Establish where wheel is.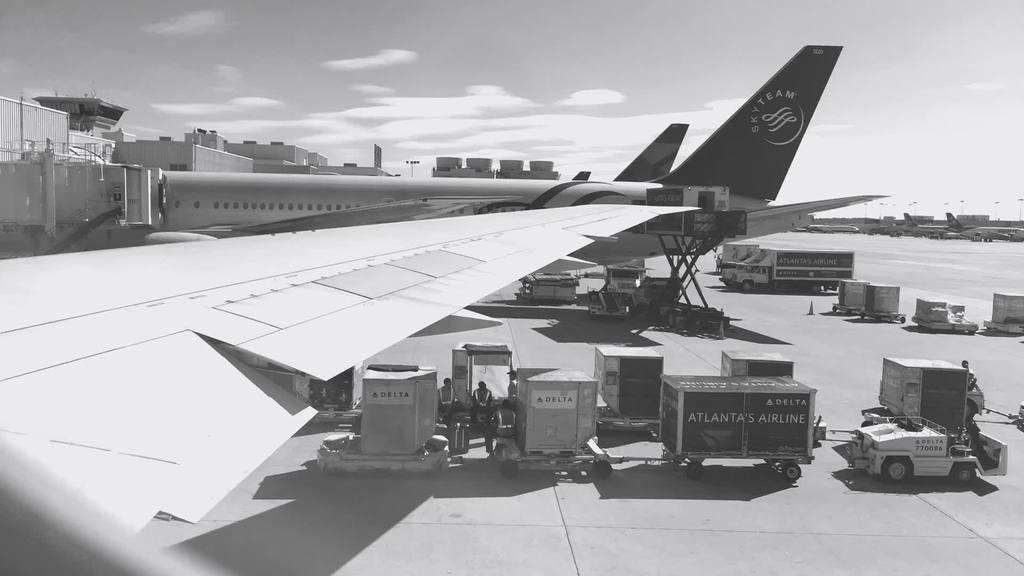
Established at {"x1": 884, "y1": 461, "x2": 910, "y2": 484}.
